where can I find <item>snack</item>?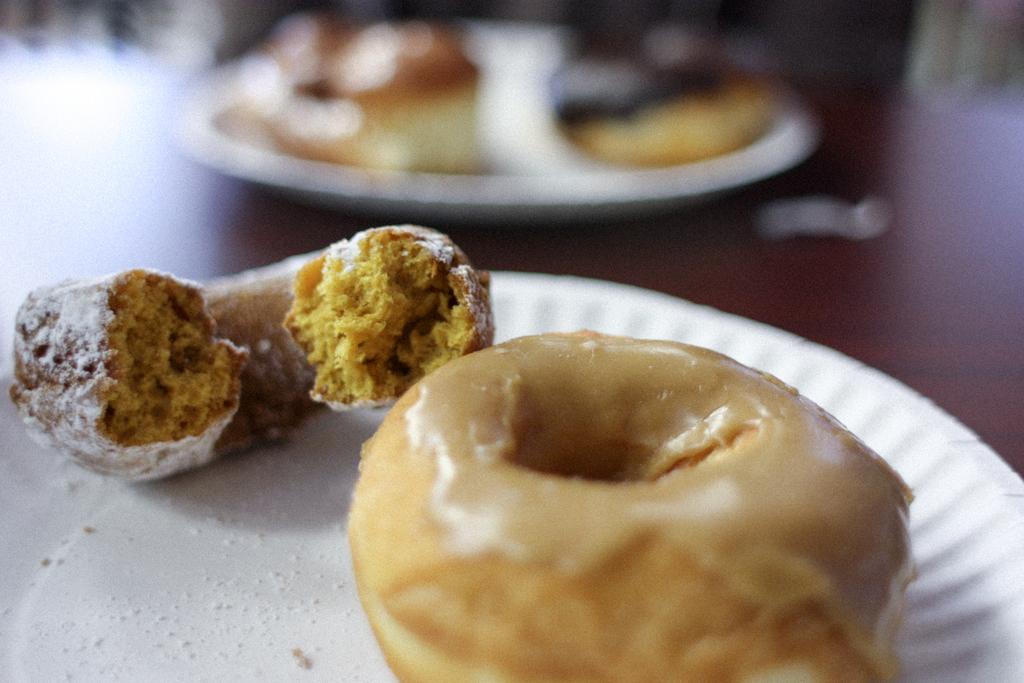
You can find it at [x1=240, y1=14, x2=479, y2=177].
